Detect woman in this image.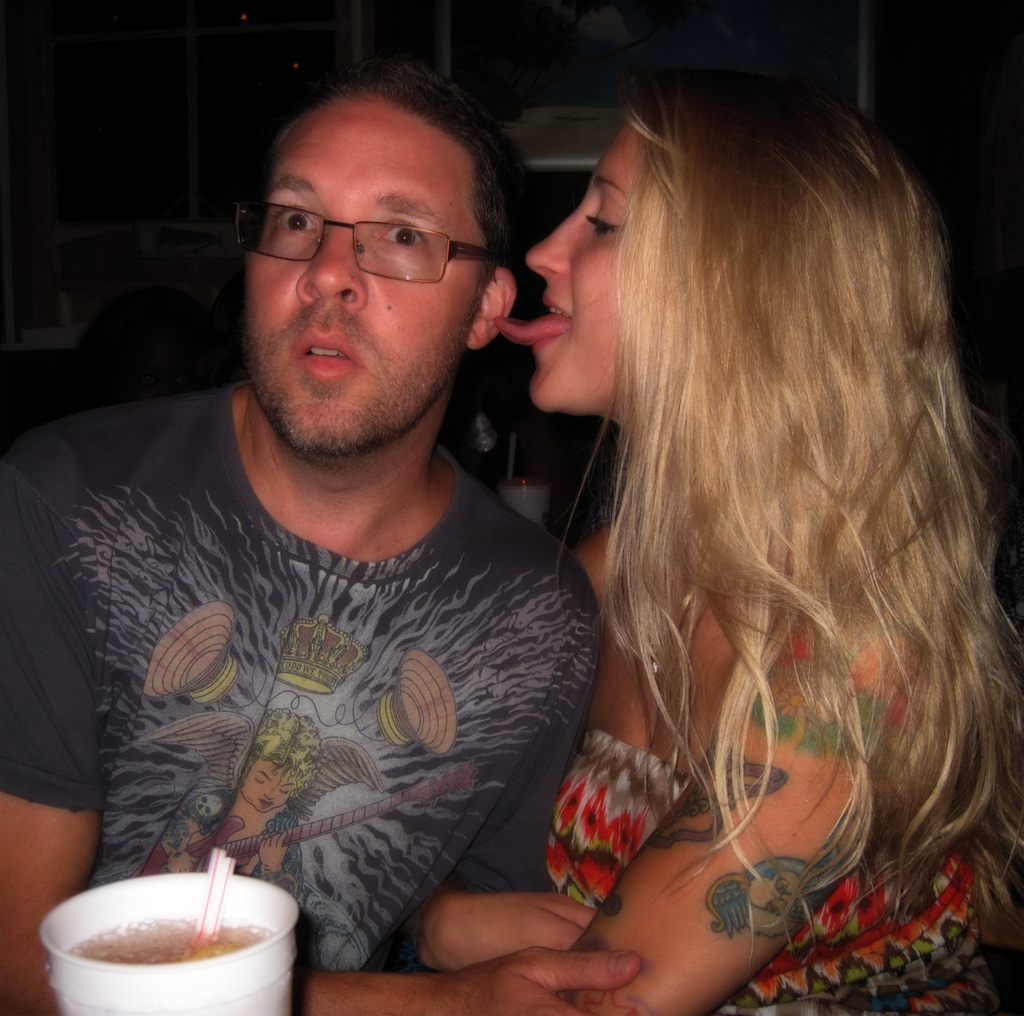
Detection: bbox=(450, 88, 1010, 983).
